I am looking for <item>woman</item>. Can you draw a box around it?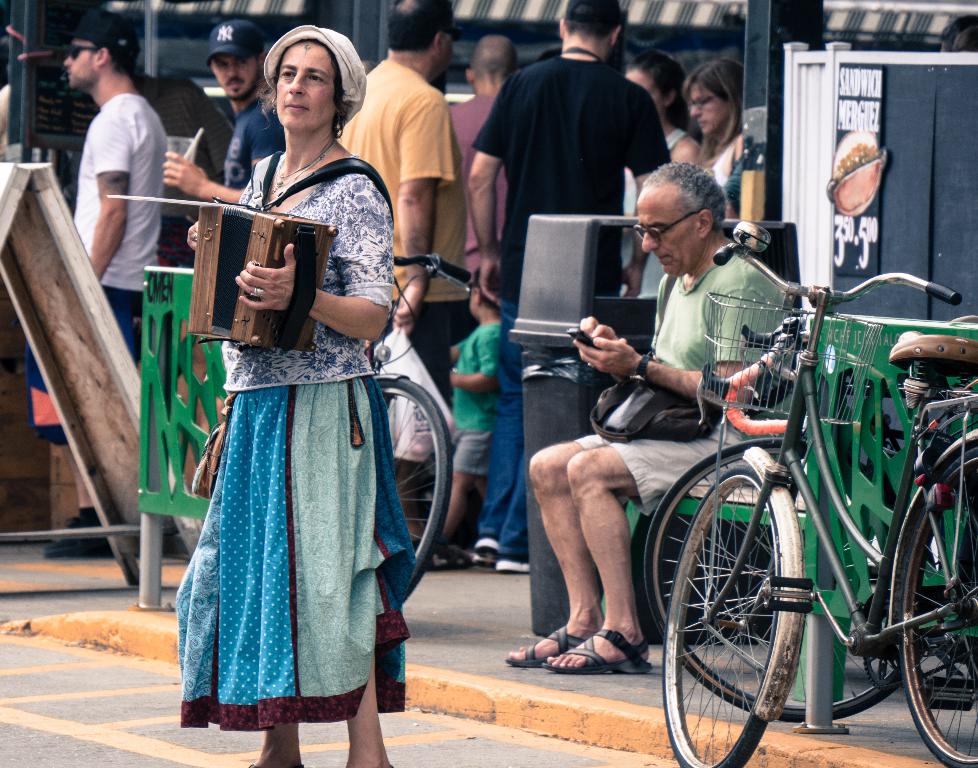
Sure, the bounding box is (687,56,762,214).
